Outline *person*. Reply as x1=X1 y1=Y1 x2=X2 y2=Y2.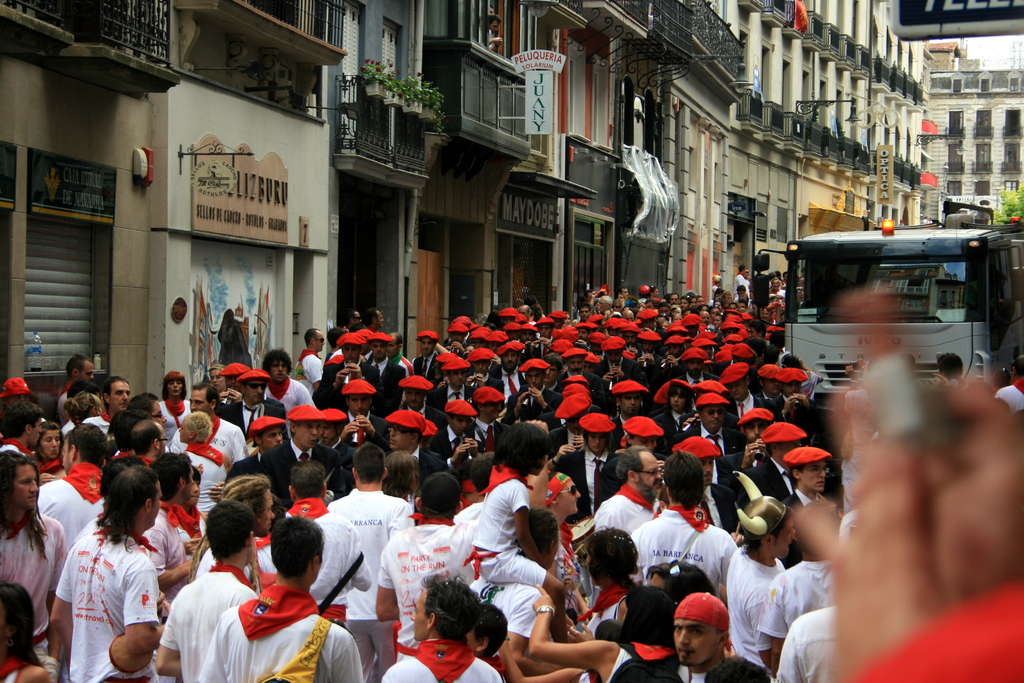
x1=485 y1=15 x2=505 y2=53.
